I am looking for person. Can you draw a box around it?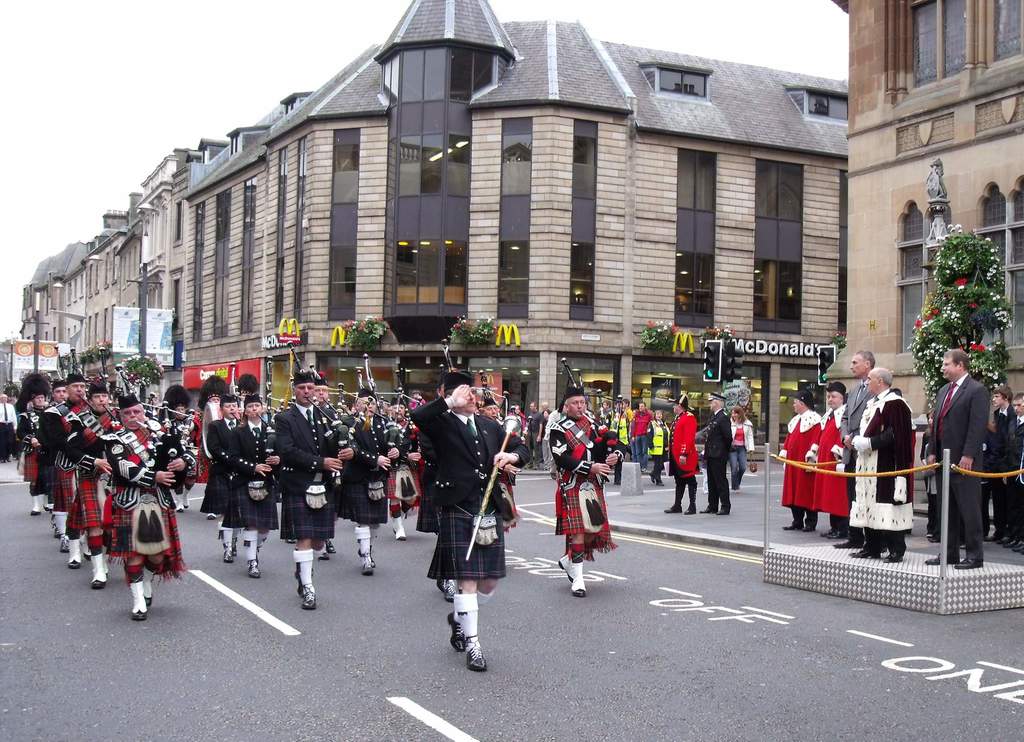
Sure, the bounding box is 544:386:630:601.
